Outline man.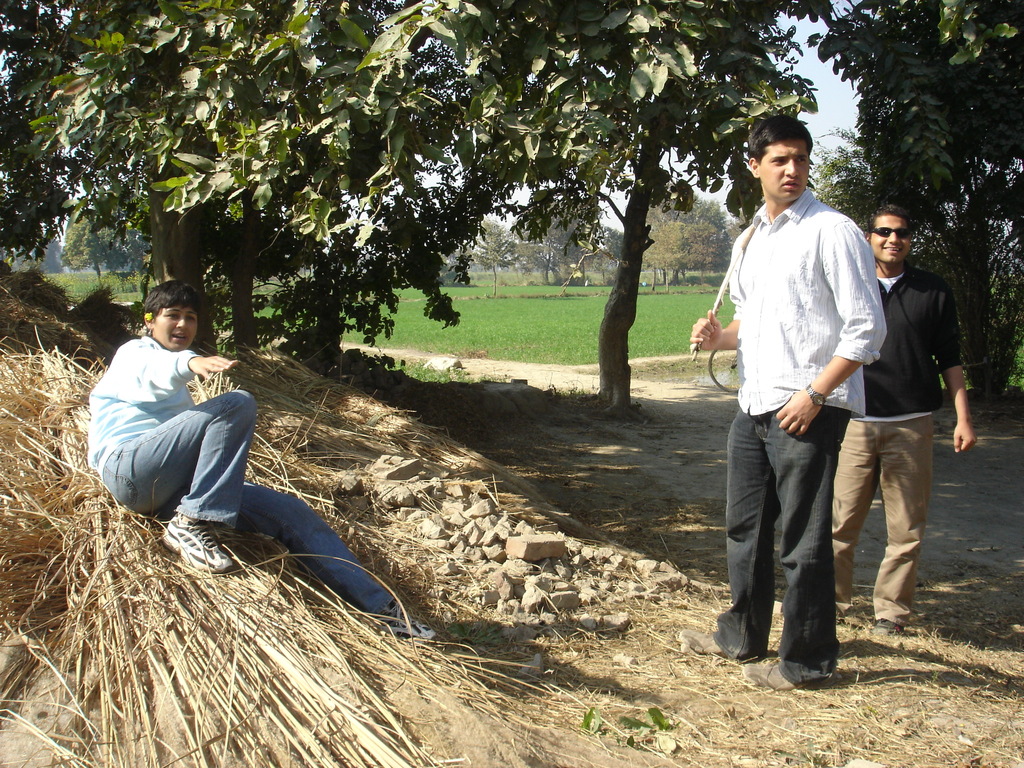
Outline: [x1=833, y1=199, x2=977, y2=643].
